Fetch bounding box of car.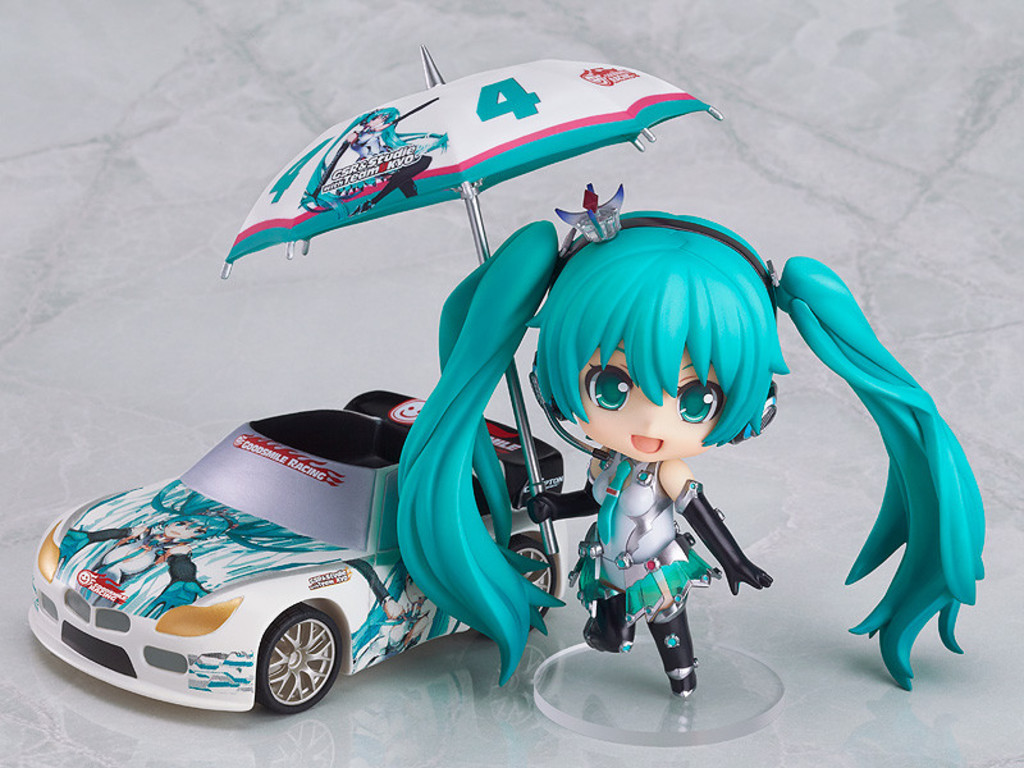
Bbox: l=10, t=378, r=576, b=719.
